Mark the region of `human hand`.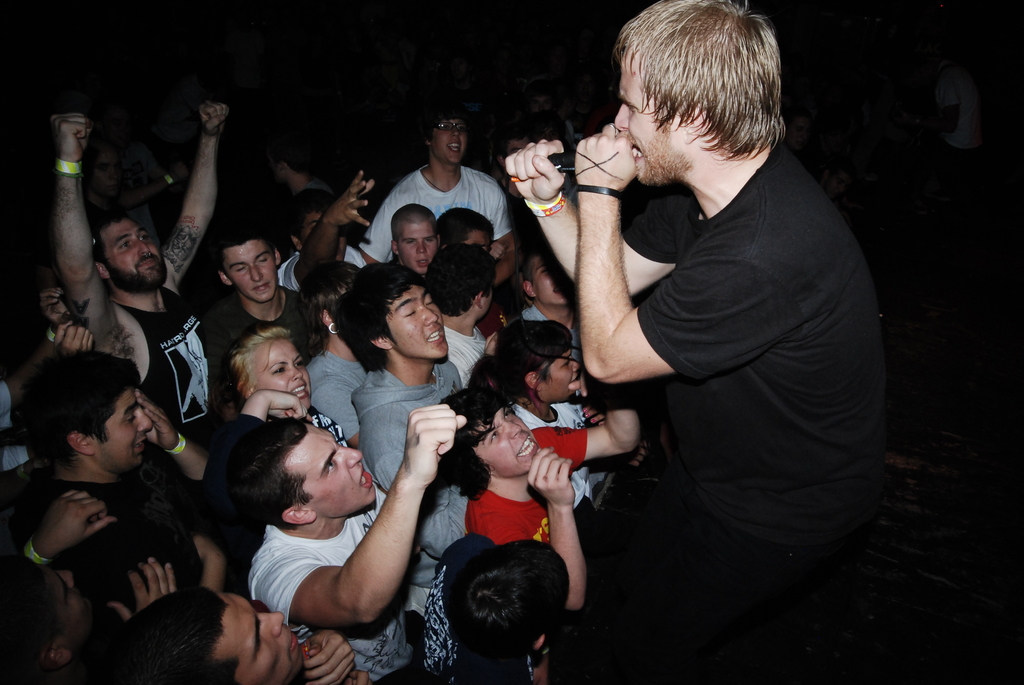
Region: 340, 666, 374, 684.
